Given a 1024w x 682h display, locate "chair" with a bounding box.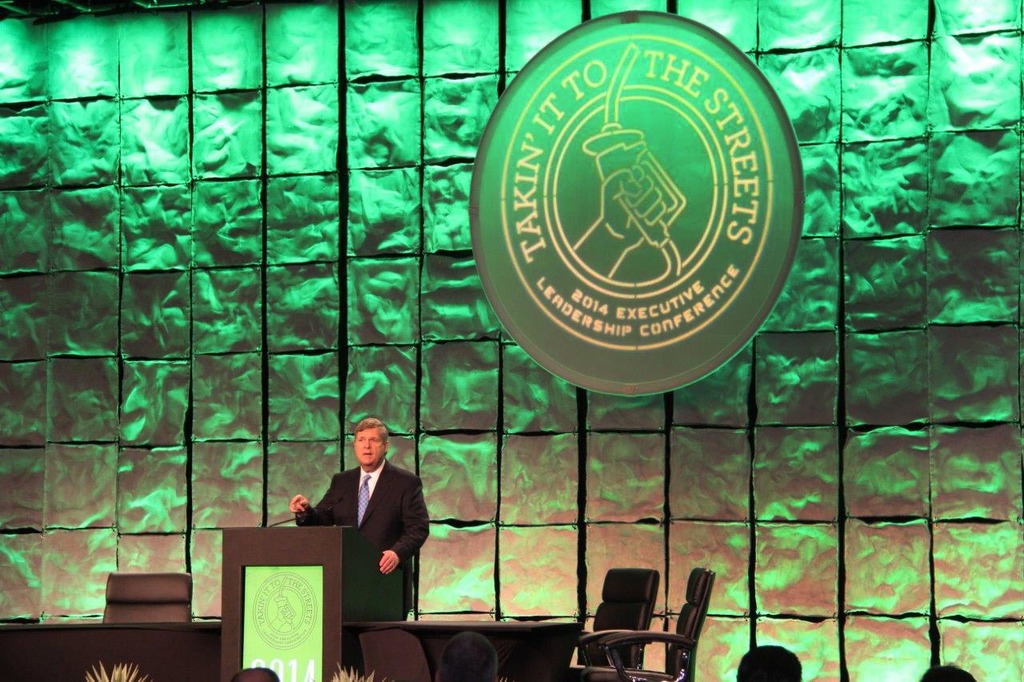
Located: (582,564,716,680).
